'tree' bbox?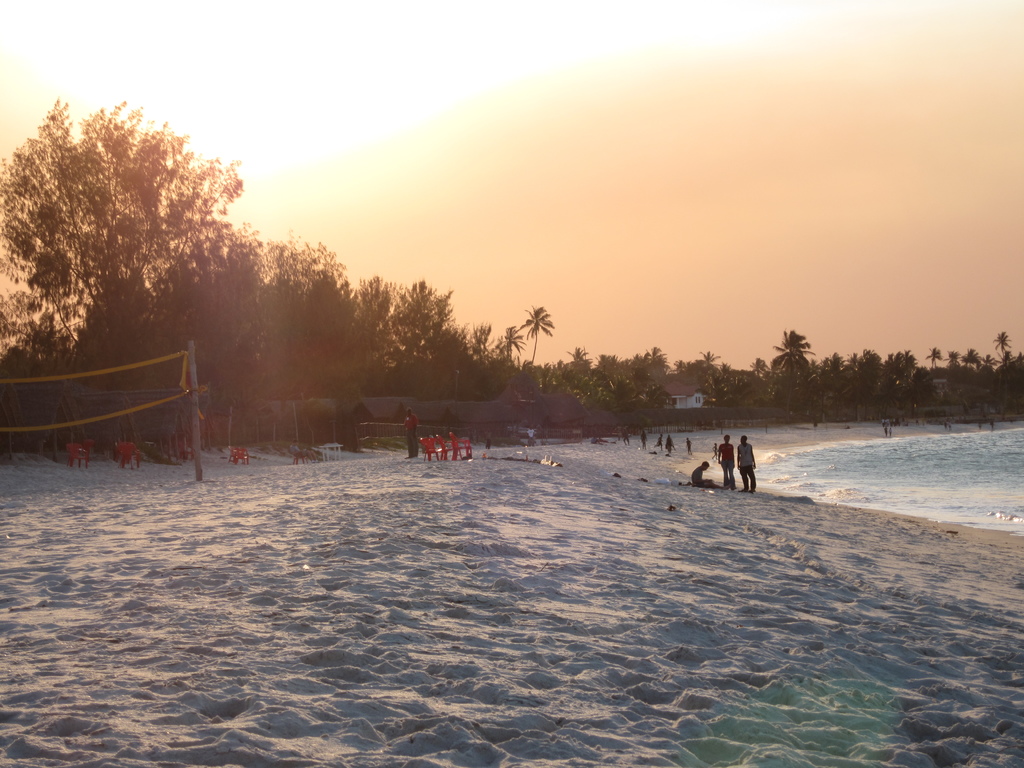
<region>765, 328, 815, 390</region>
